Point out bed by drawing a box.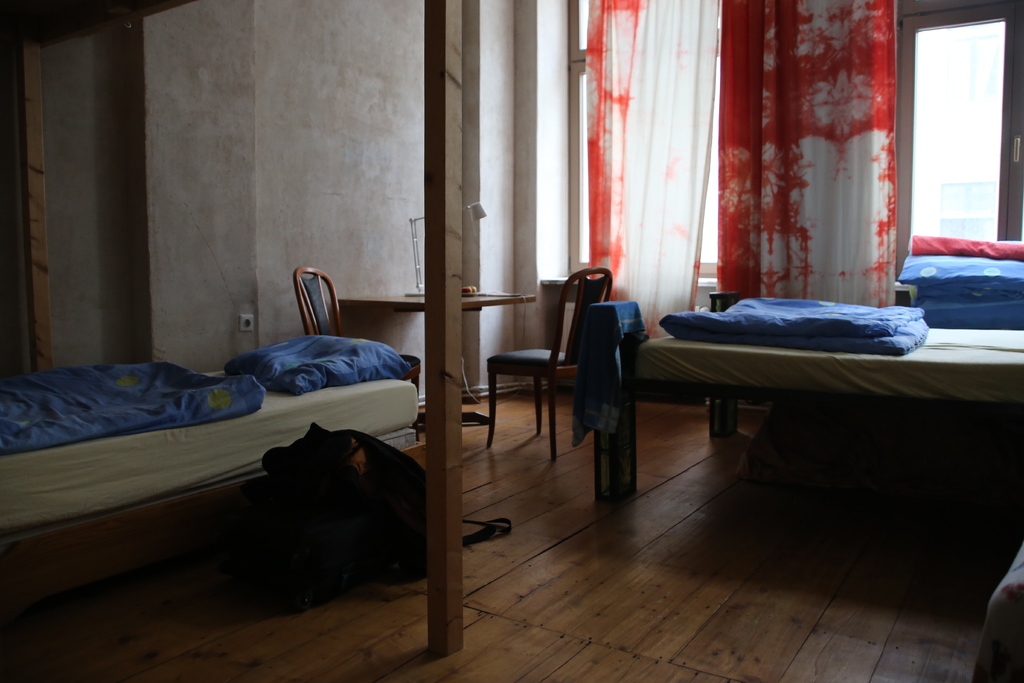
(0, 330, 433, 614).
